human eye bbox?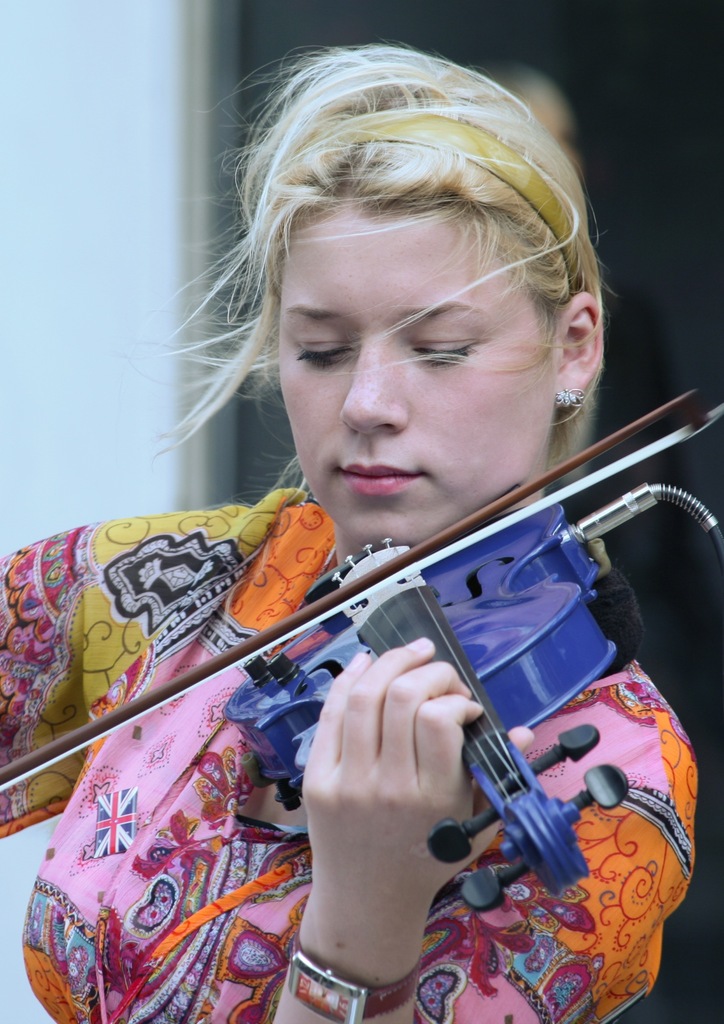
box=[410, 338, 478, 371]
